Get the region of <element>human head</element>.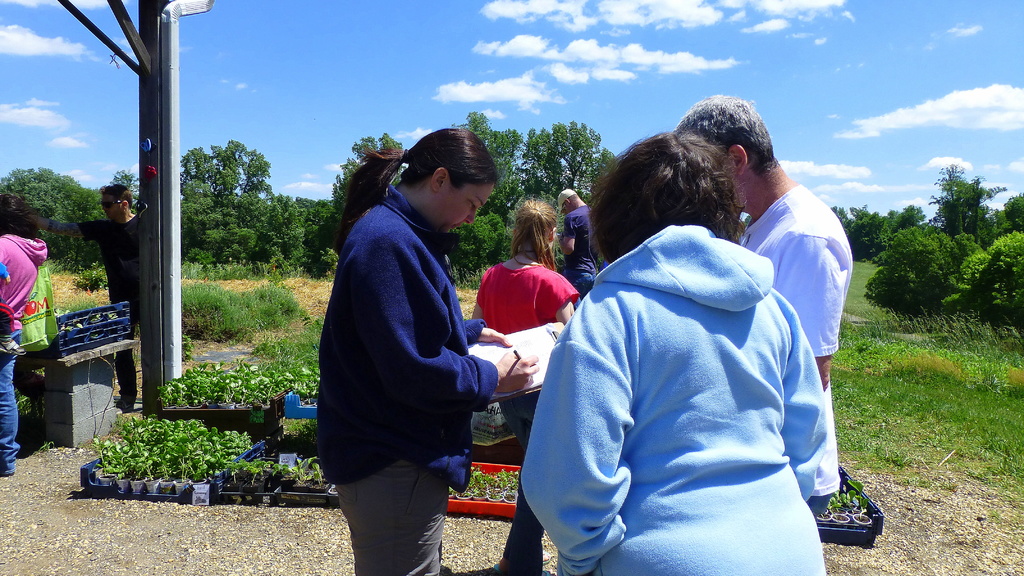
[left=677, top=92, right=772, bottom=216].
